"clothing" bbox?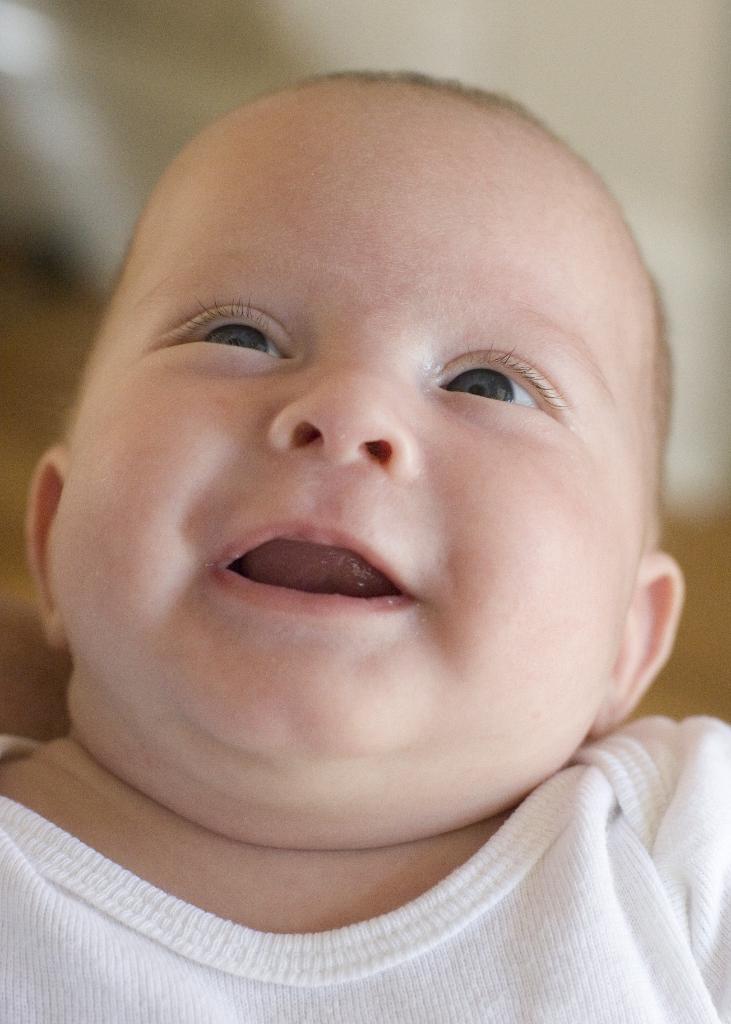
(0,765,730,1011)
